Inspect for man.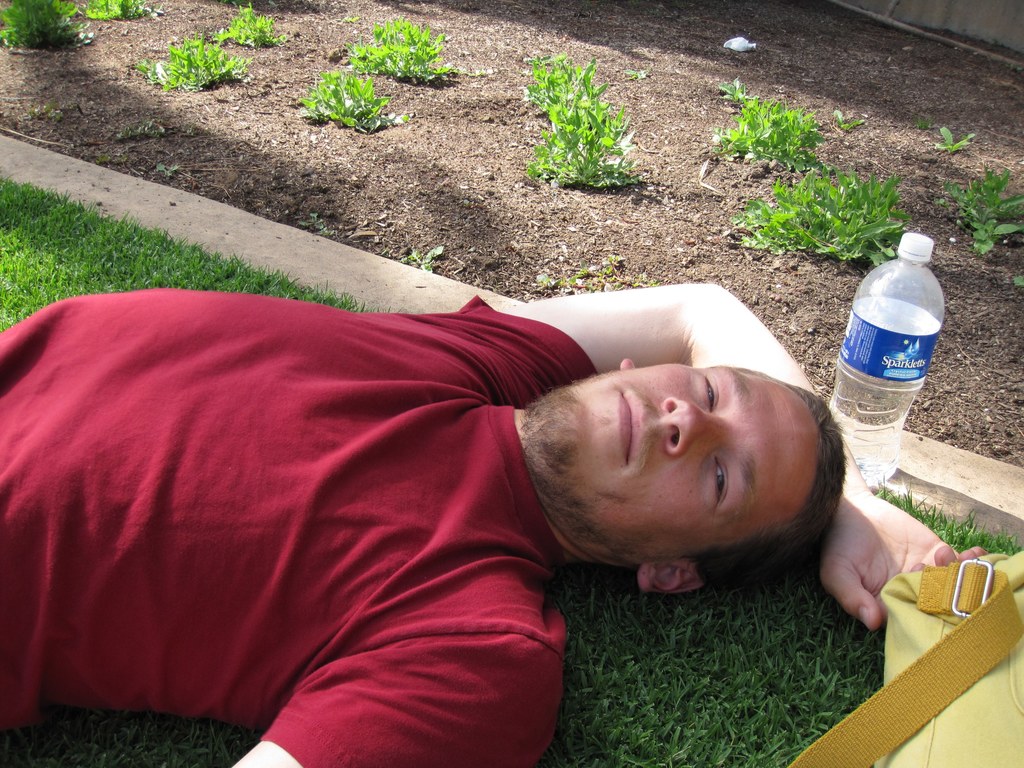
Inspection: [left=0, top=227, right=964, bottom=765].
